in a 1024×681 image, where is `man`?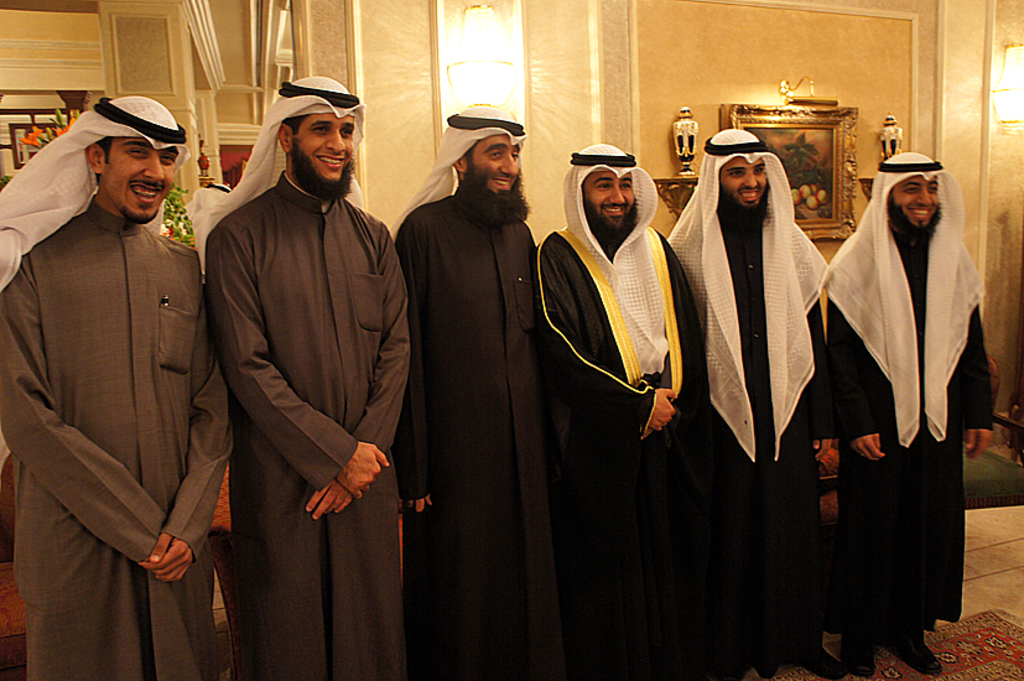
region(0, 95, 233, 680).
